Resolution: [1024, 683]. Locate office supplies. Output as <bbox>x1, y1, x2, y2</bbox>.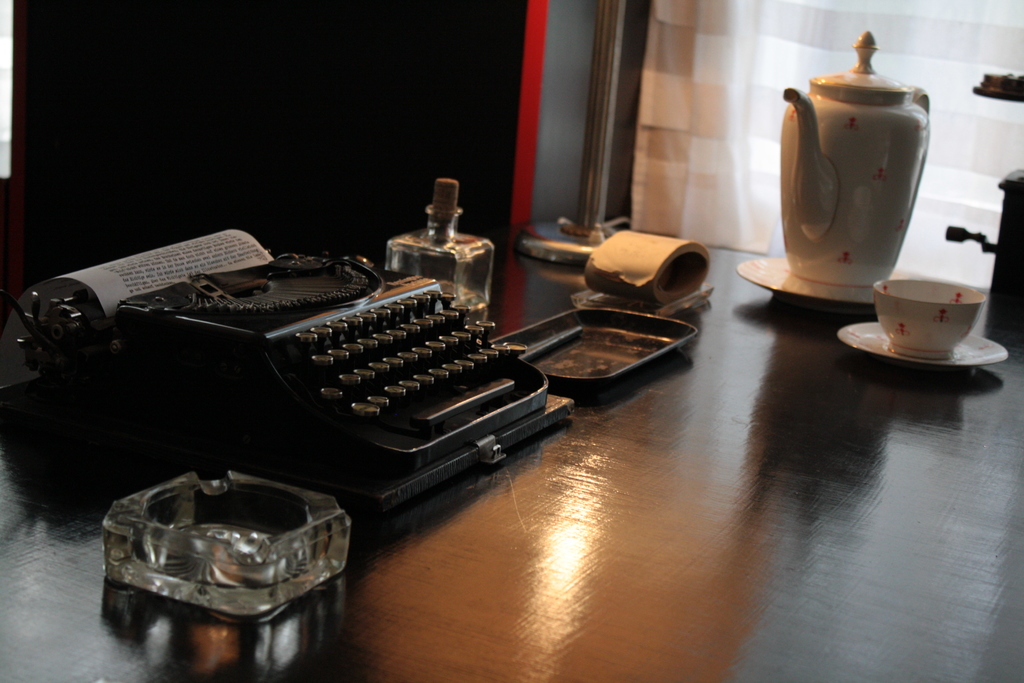
<bbox>10, 252, 550, 472</bbox>.
